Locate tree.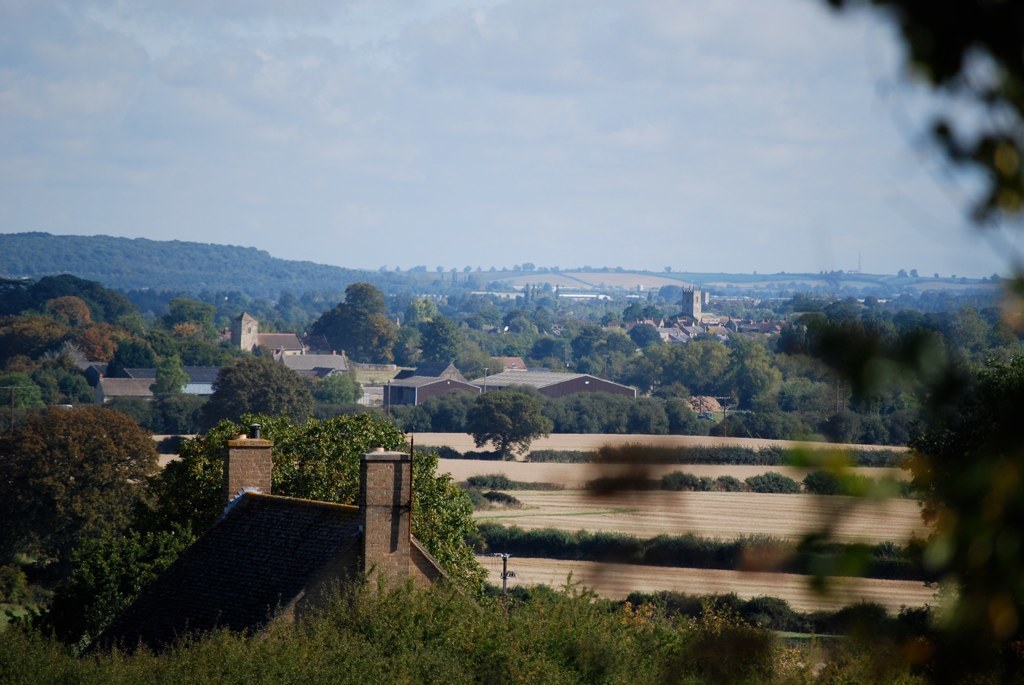
Bounding box: 465/389/550/469.
